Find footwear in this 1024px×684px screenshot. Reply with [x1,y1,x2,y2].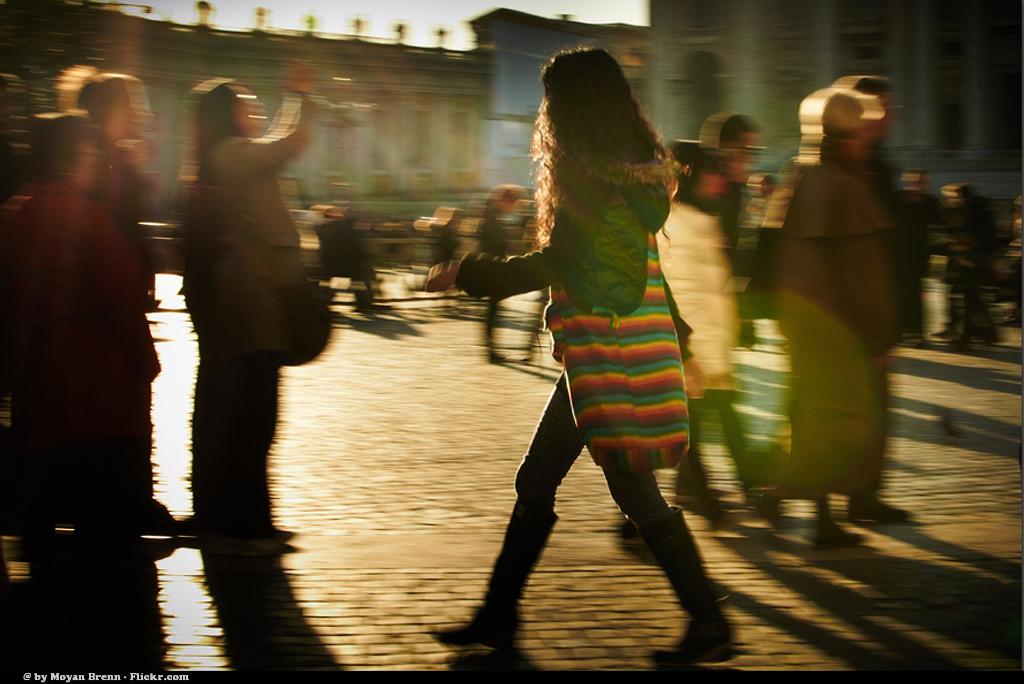
[932,326,953,339].
